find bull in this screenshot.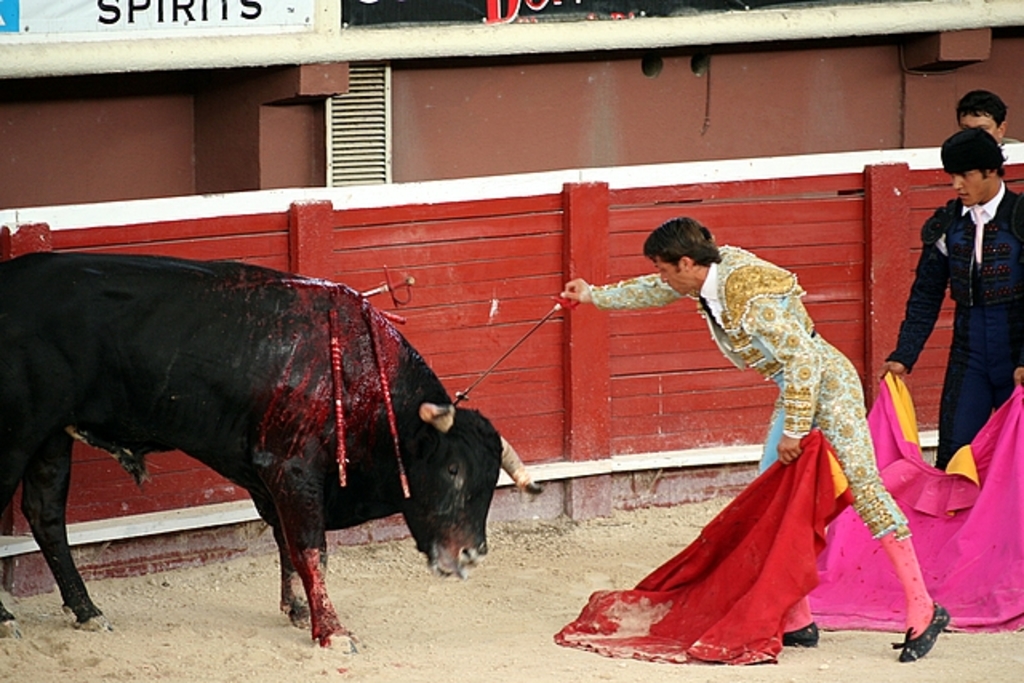
The bounding box for bull is <box>0,250,539,651</box>.
